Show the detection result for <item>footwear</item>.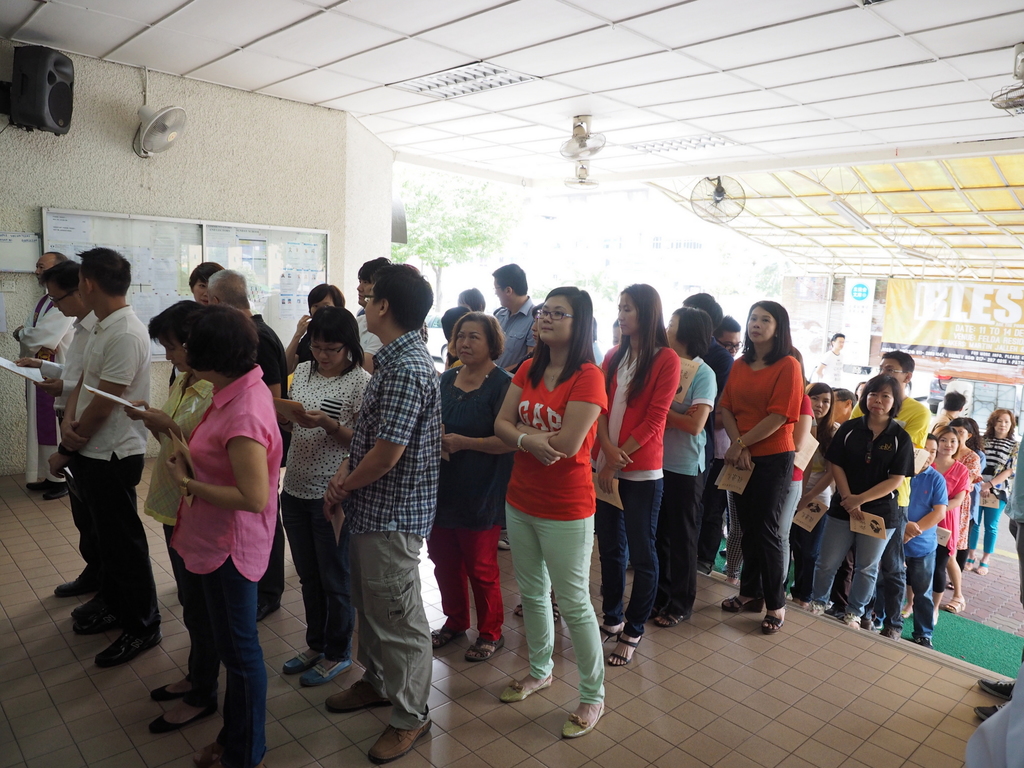
806 589 829 610.
